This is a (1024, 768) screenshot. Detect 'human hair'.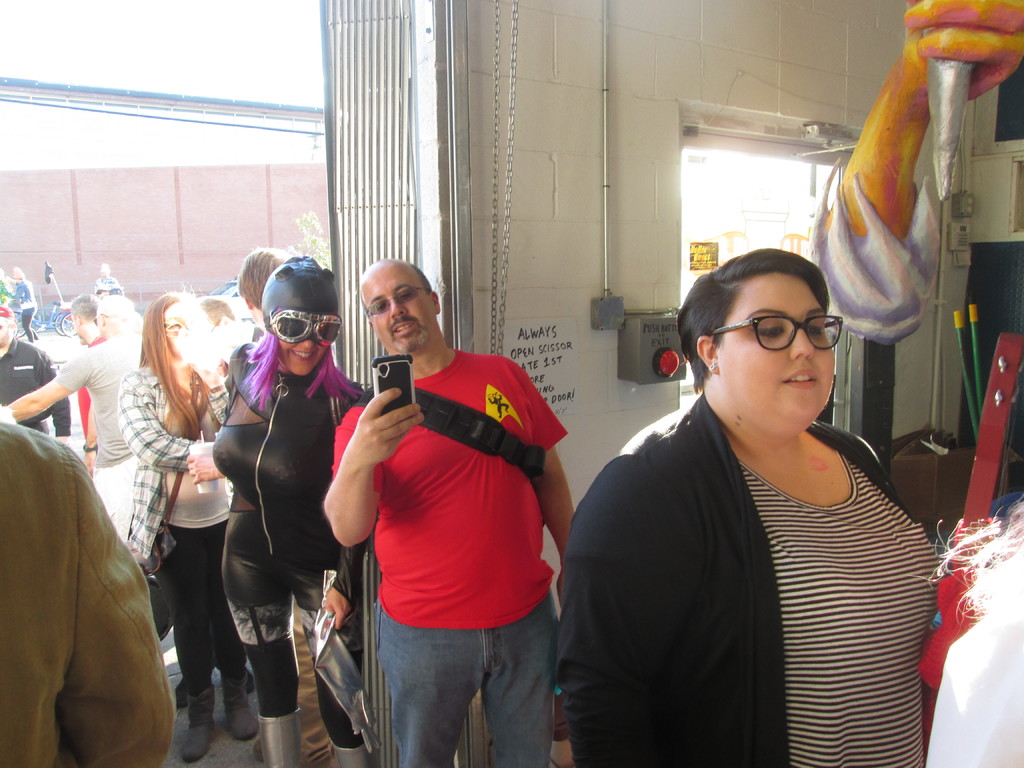
l=136, t=276, r=228, b=447.
